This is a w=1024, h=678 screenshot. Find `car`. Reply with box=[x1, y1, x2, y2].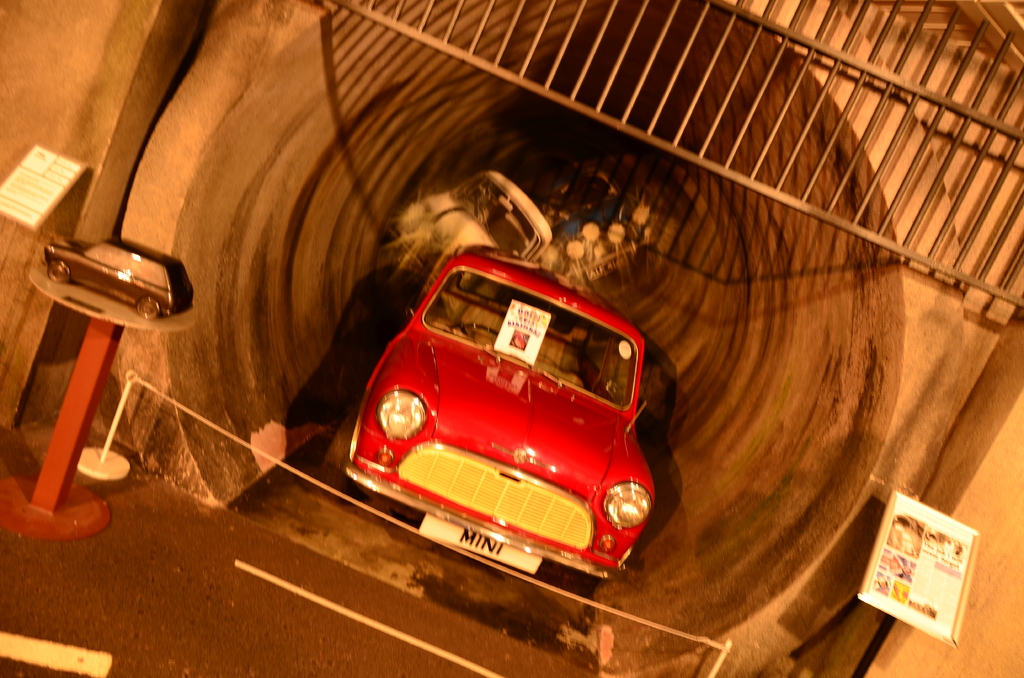
box=[401, 168, 557, 268].
